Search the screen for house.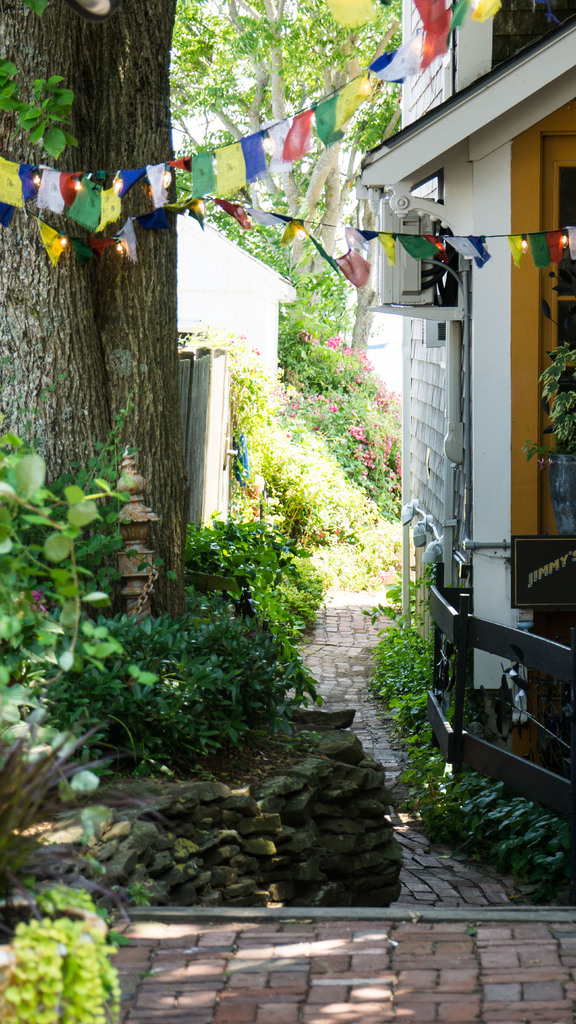
Found at (358,0,575,826).
